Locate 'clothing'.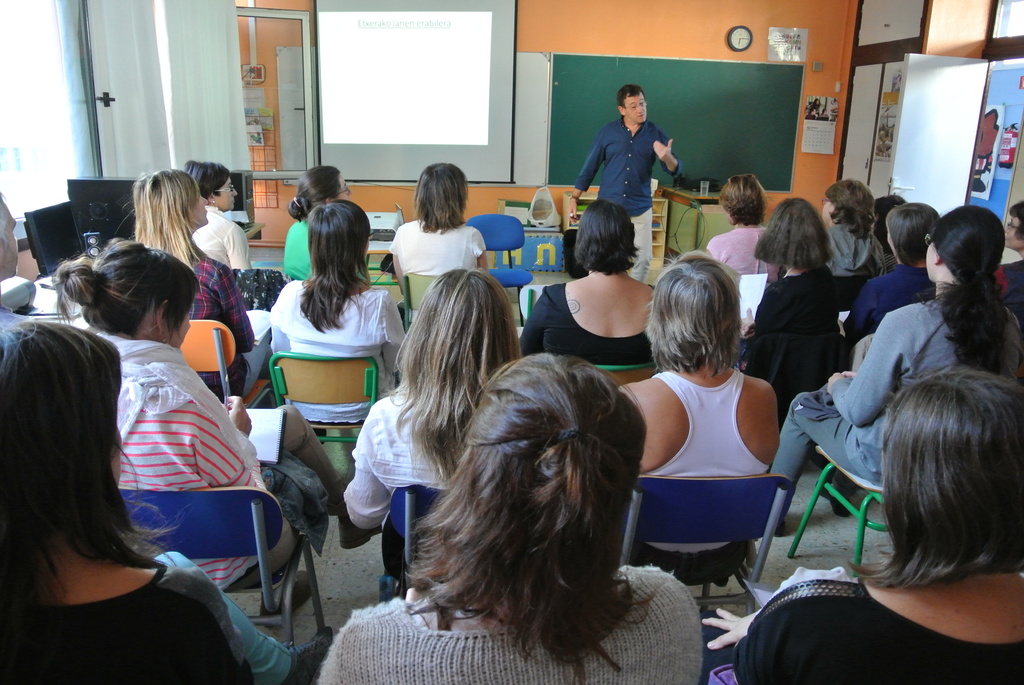
Bounding box: x1=826 y1=221 x2=890 y2=279.
